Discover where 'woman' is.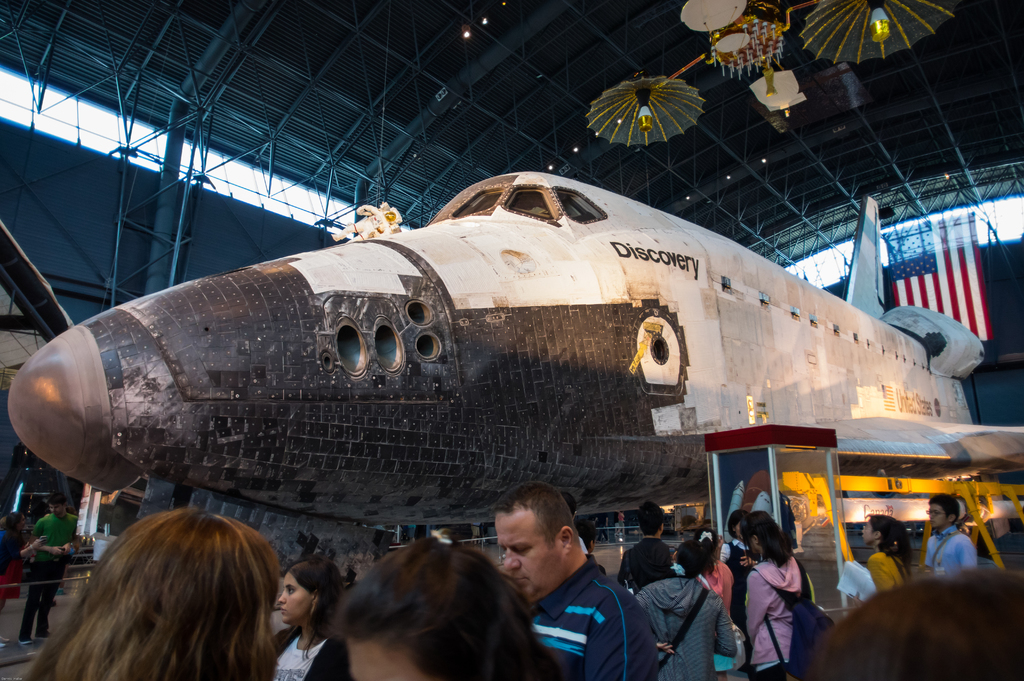
Discovered at (740, 513, 820, 680).
